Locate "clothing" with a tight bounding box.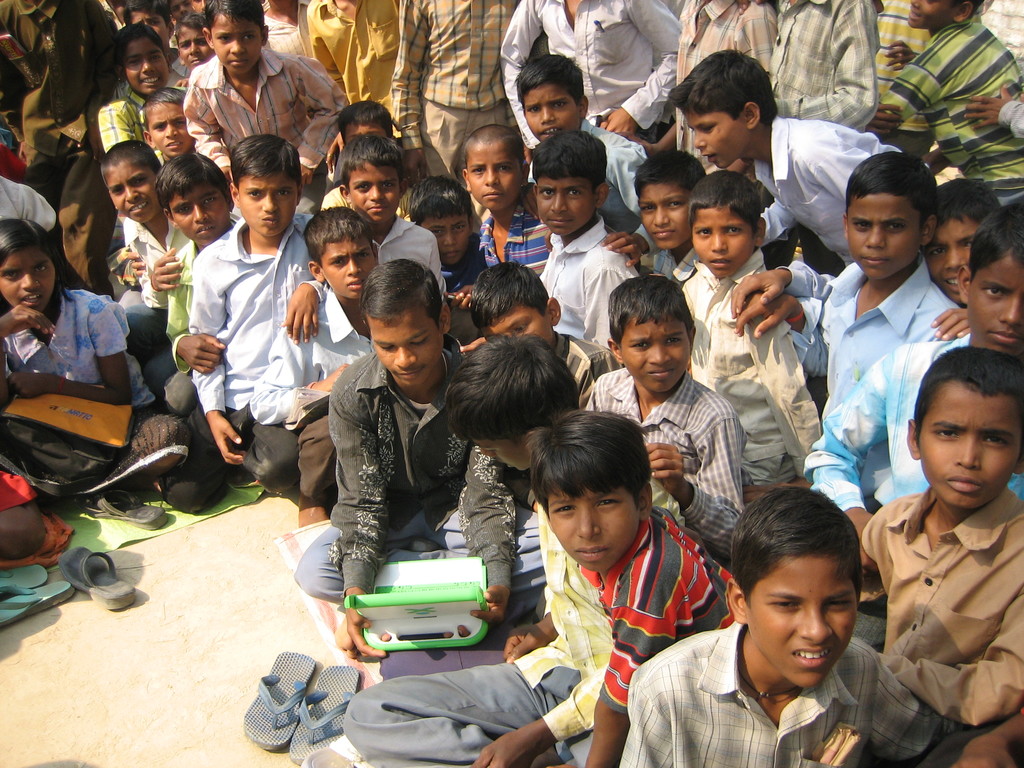
(303,1,403,117).
